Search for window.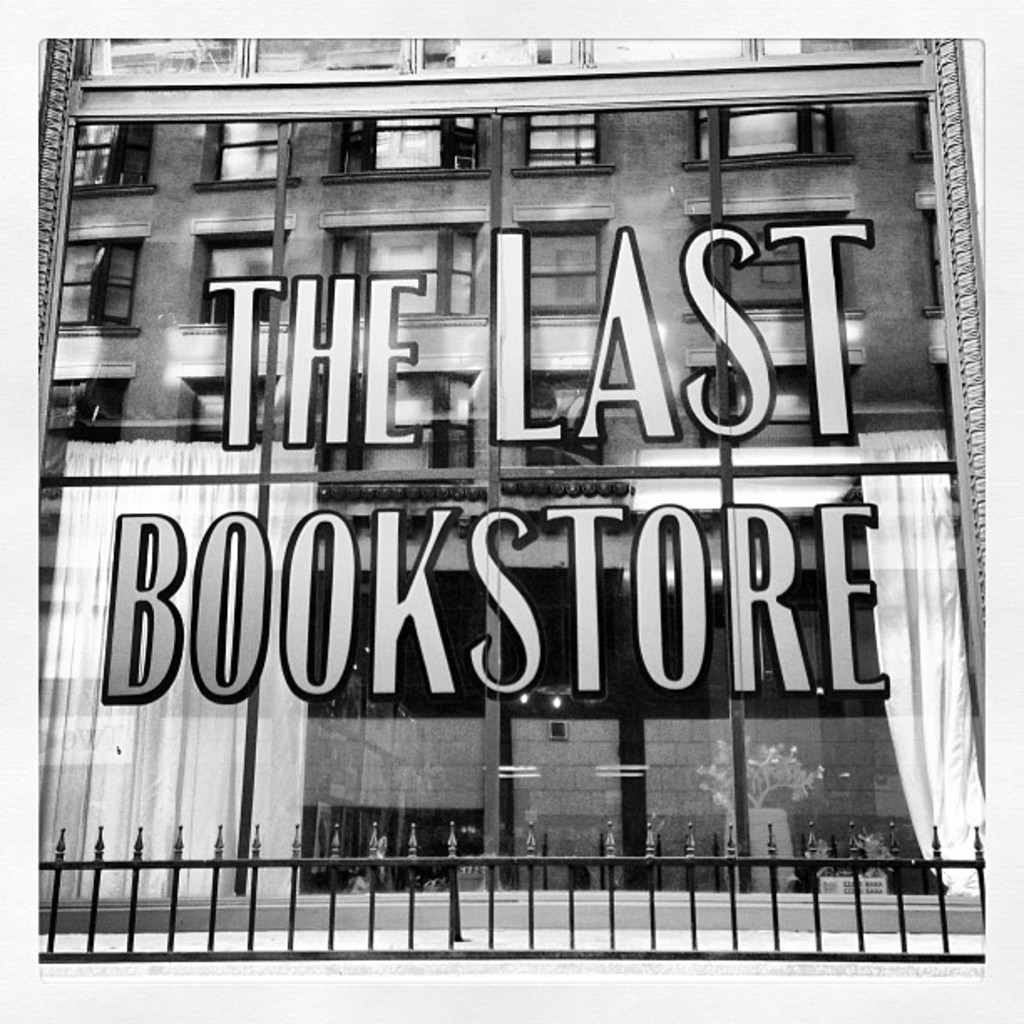
Found at [x1=326, y1=114, x2=490, y2=184].
